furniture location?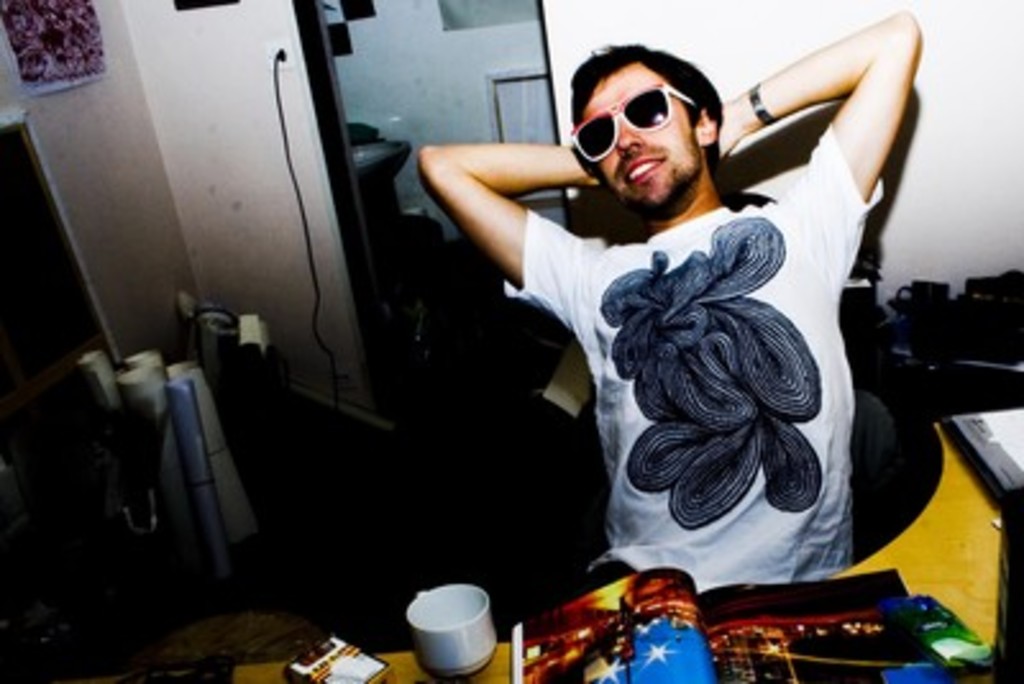
bbox(230, 638, 504, 681)
